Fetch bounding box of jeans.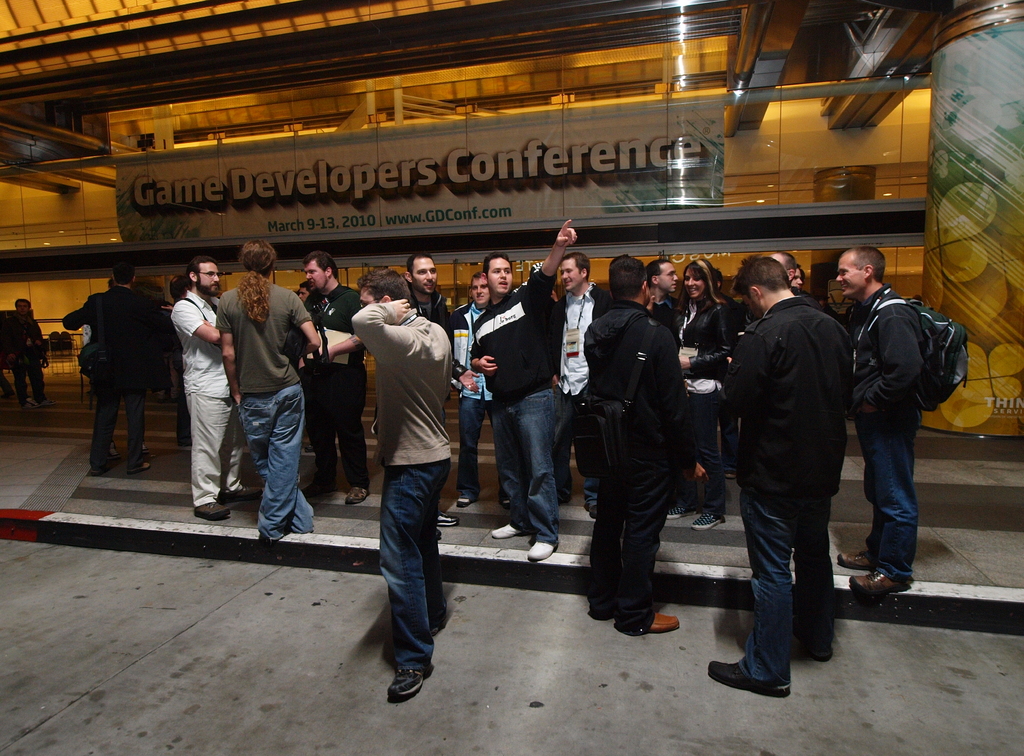
Bbox: box(492, 387, 559, 545).
